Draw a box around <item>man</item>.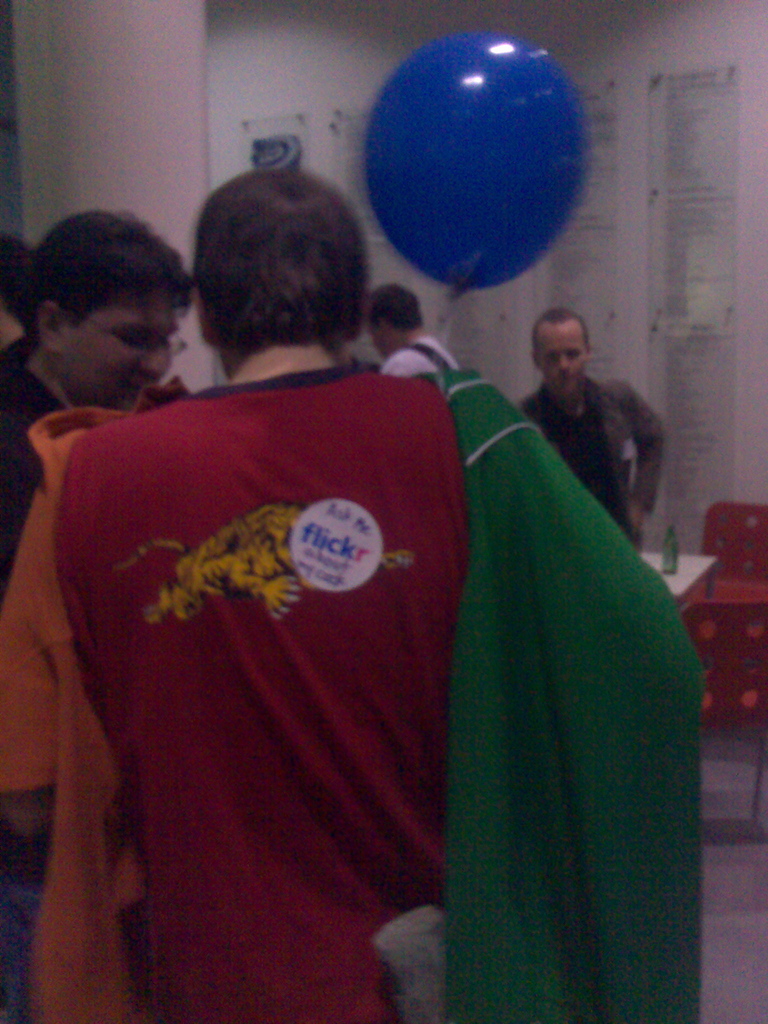
(left=68, top=165, right=703, bottom=1023).
